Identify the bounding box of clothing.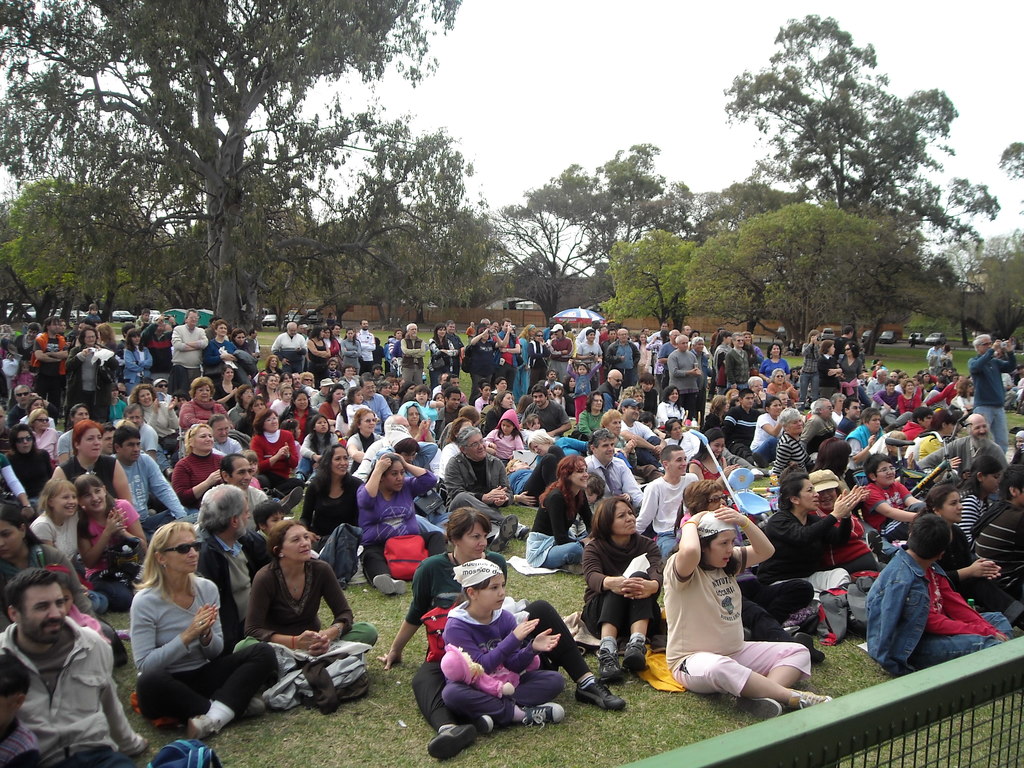
<box>24,413,55,428</box>.
